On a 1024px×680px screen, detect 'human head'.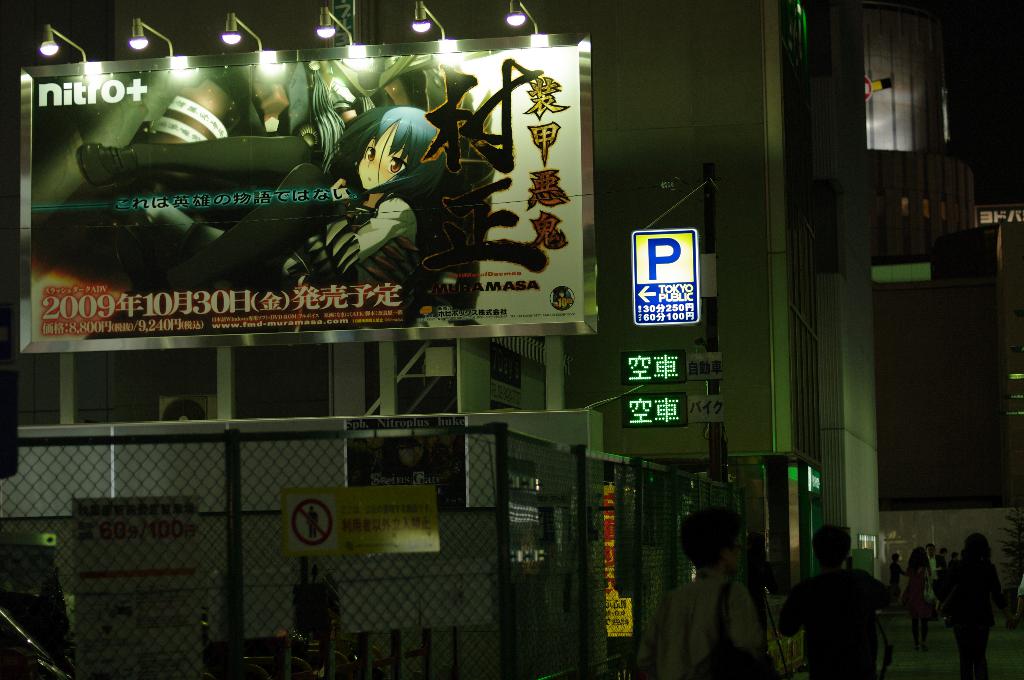
<region>950, 554, 958, 558</region>.
